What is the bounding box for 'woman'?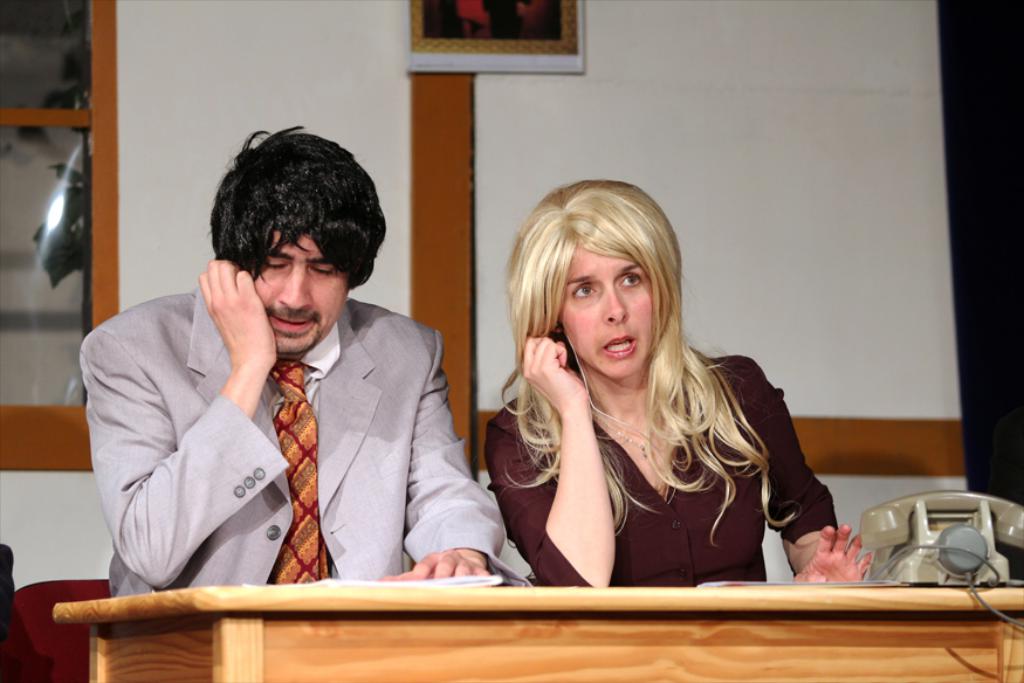
{"left": 492, "top": 150, "right": 815, "bottom": 614}.
